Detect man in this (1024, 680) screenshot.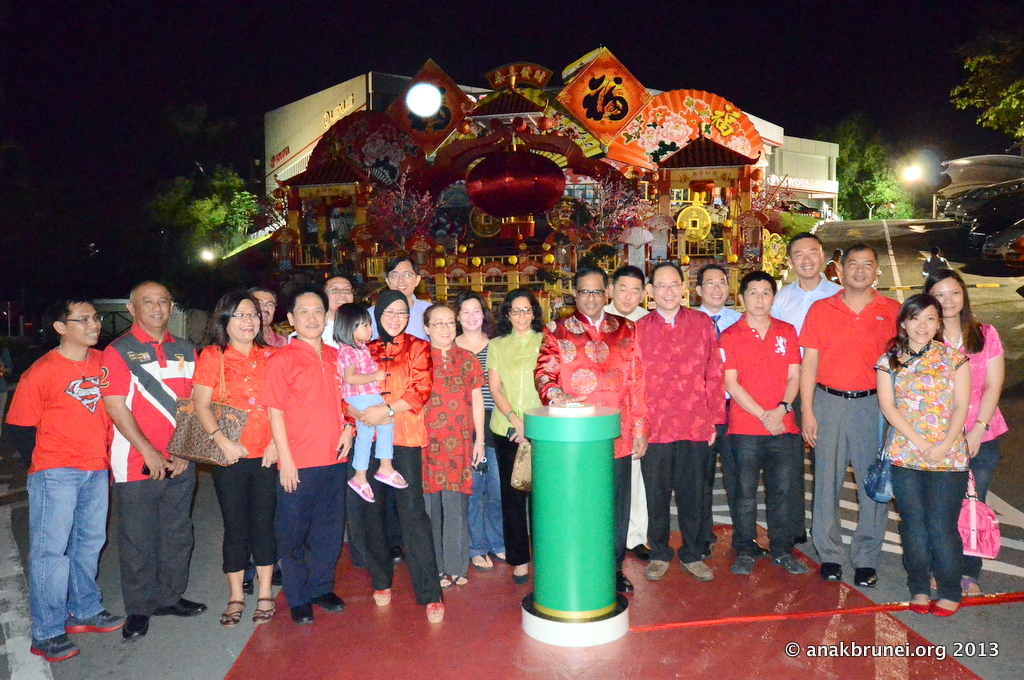
Detection: [364,257,433,339].
